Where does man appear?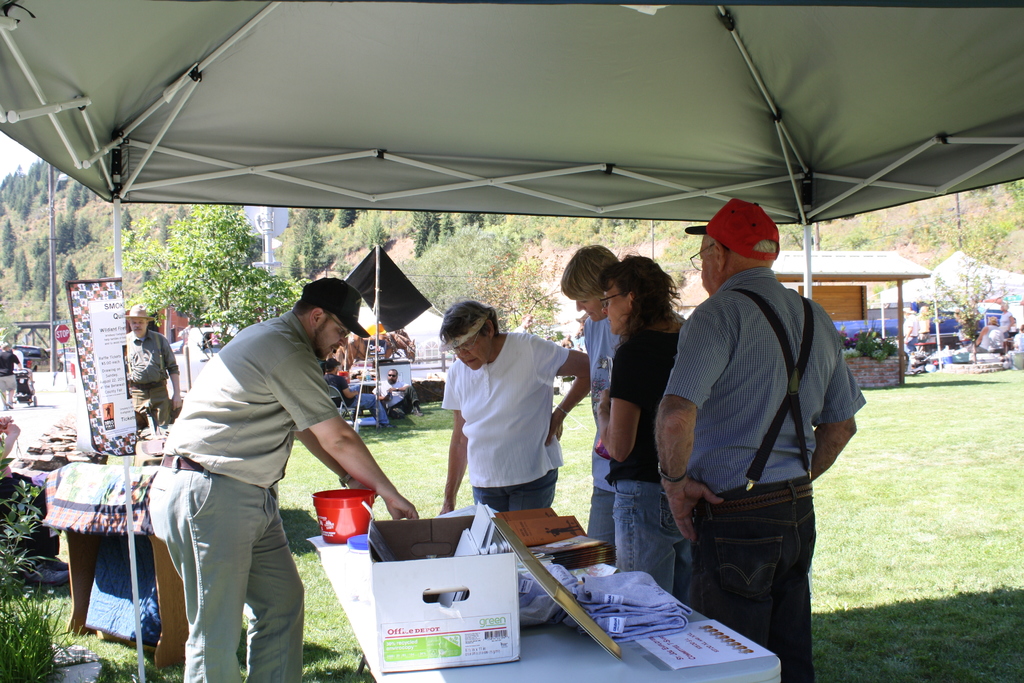
Appears at [x1=559, y1=245, x2=625, y2=562].
